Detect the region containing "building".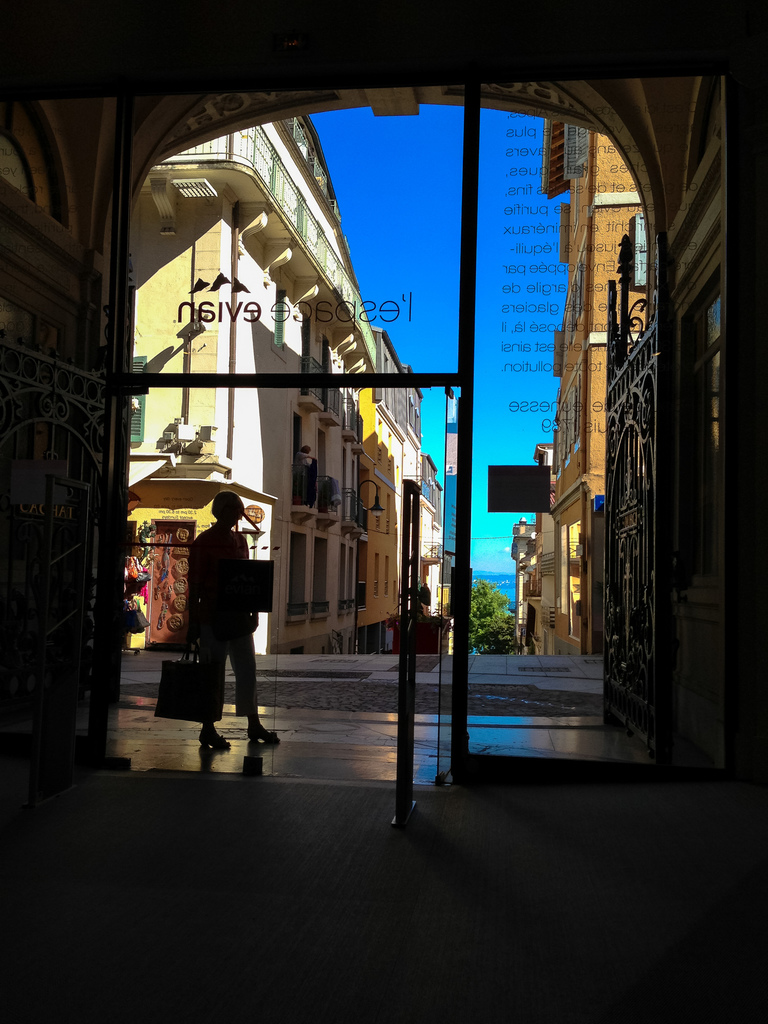
box(517, 111, 653, 660).
